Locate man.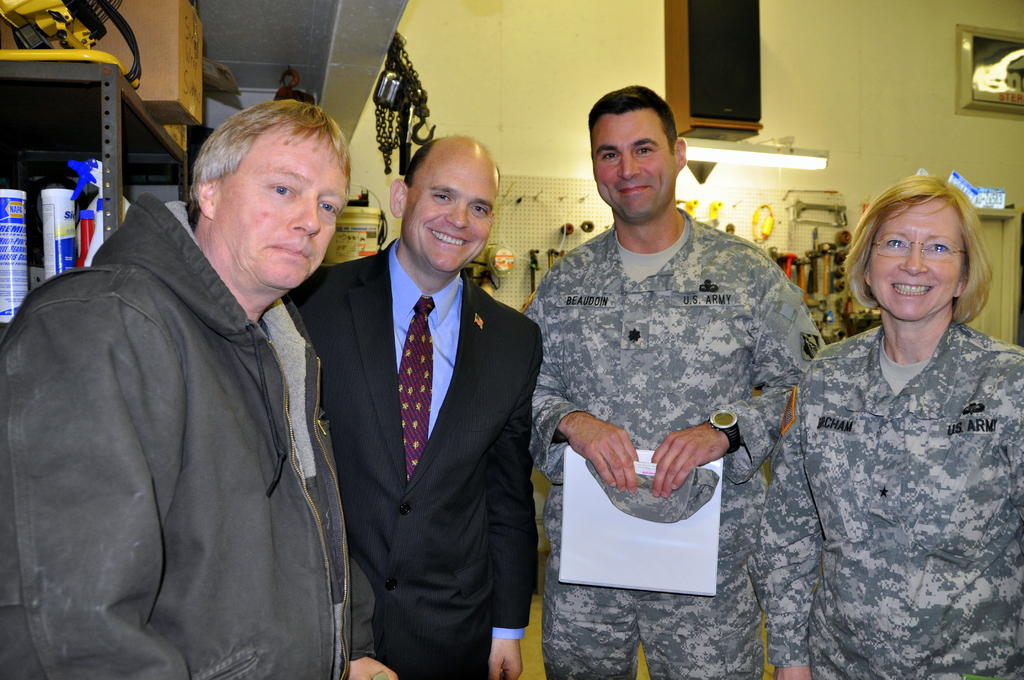
Bounding box: left=515, top=86, right=822, bottom=679.
